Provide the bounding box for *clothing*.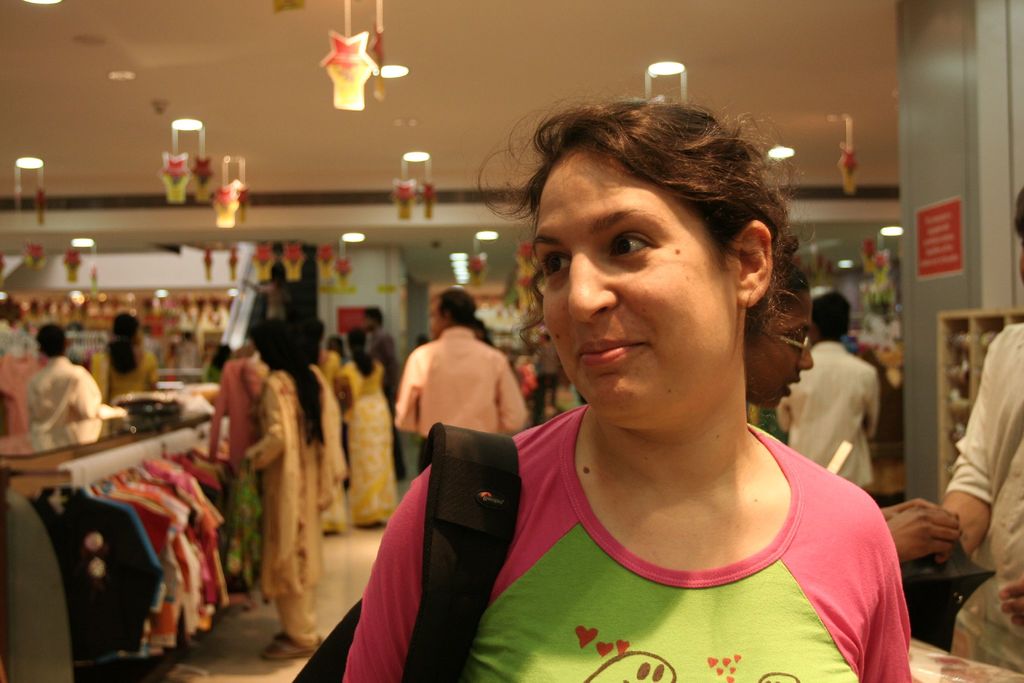
crop(775, 334, 881, 483).
